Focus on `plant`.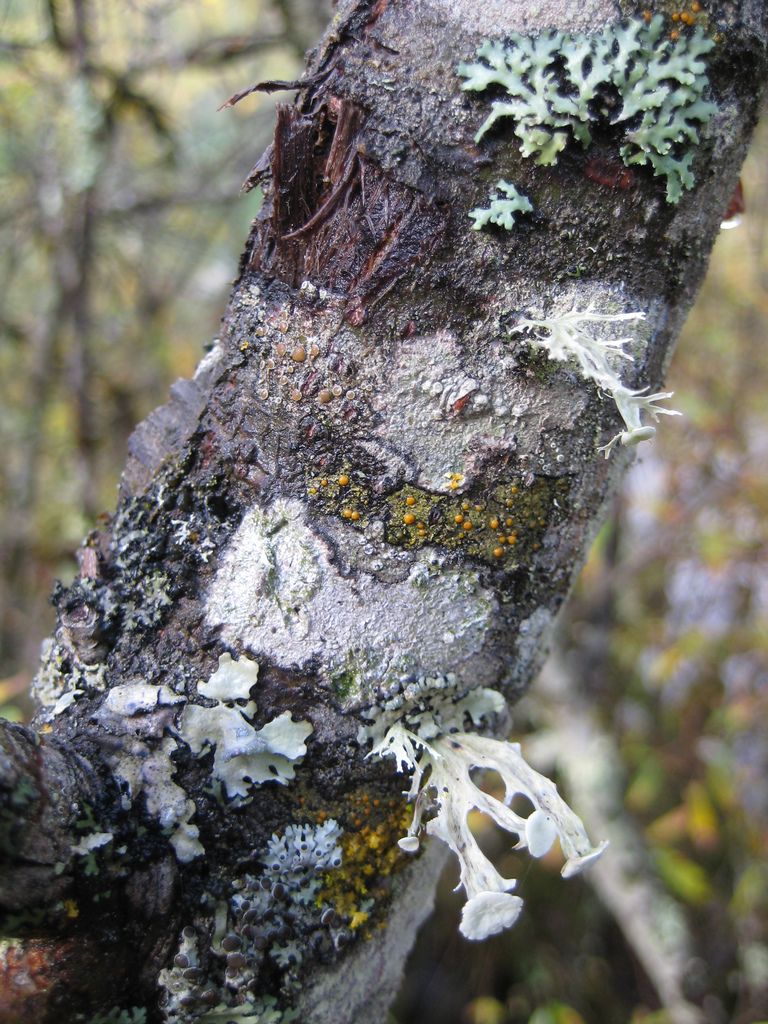
Focused at pyautogui.locateOnScreen(0, 0, 357, 707).
